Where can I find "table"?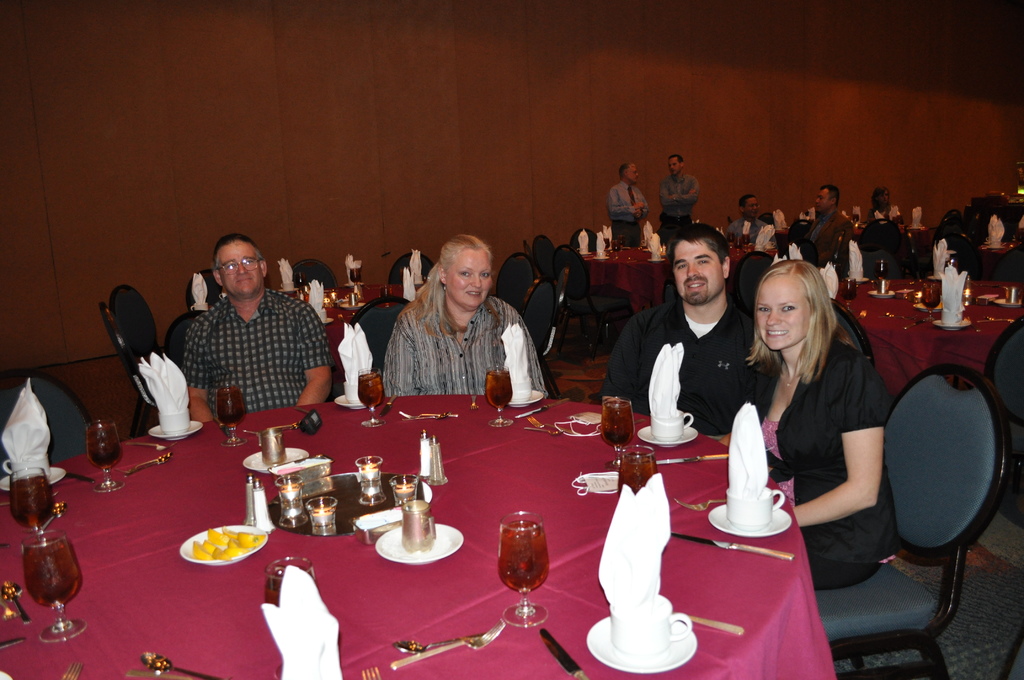
You can find it at pyautogui.locateOnScreen(837, 266, 1023, 403).
